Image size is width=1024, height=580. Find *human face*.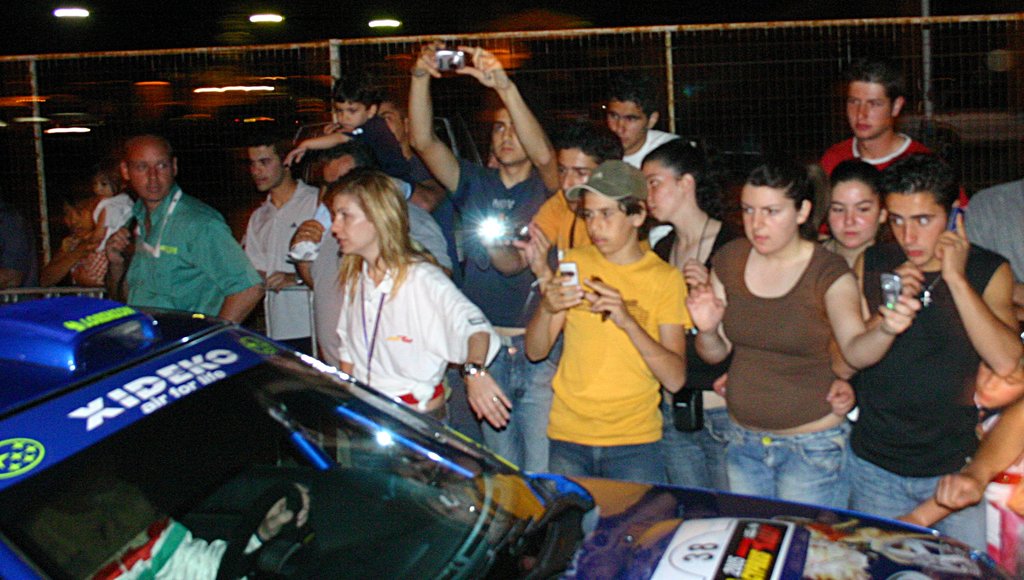
[582,185,637,253].
